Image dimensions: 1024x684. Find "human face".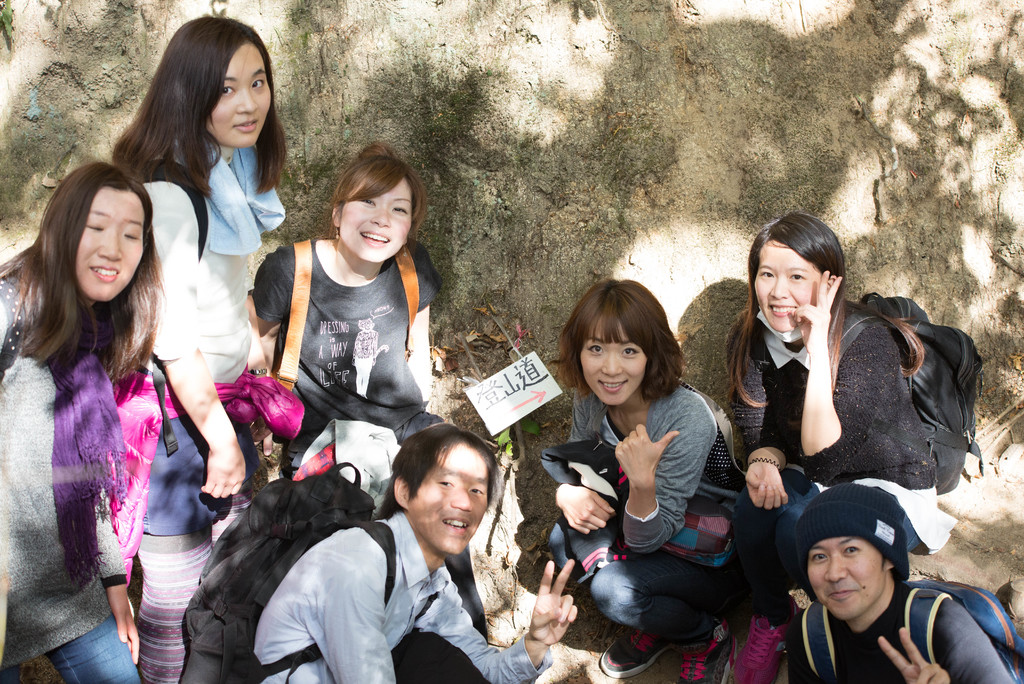
(x1=407, y1=437, x2=490, y2=557).
